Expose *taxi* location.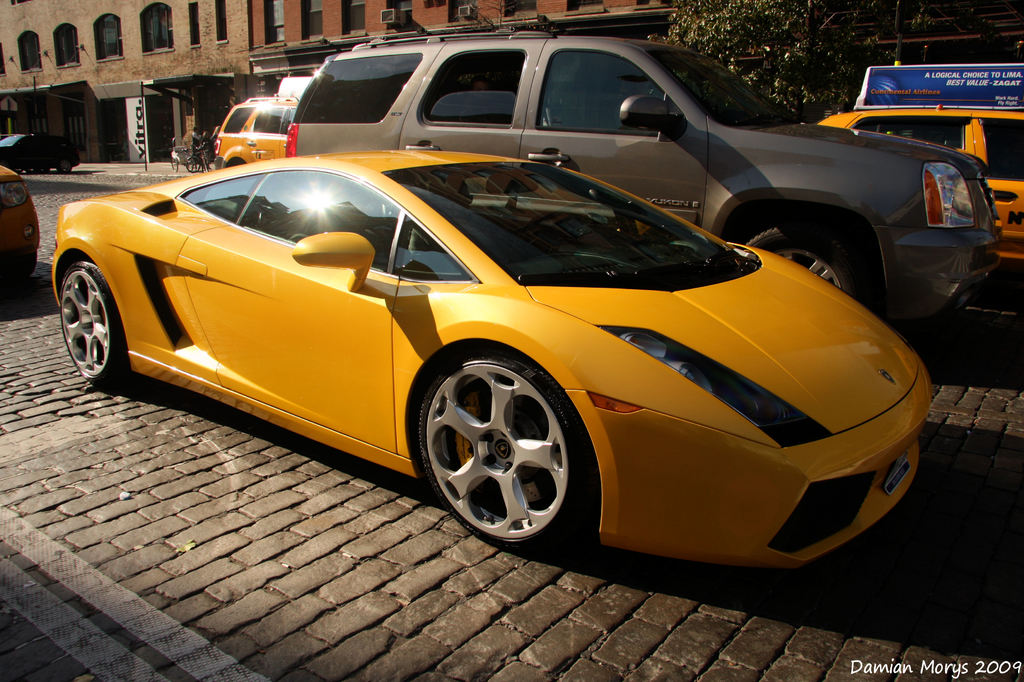
Exposed at x1=211 y1=95 x2=301 y2=173.
